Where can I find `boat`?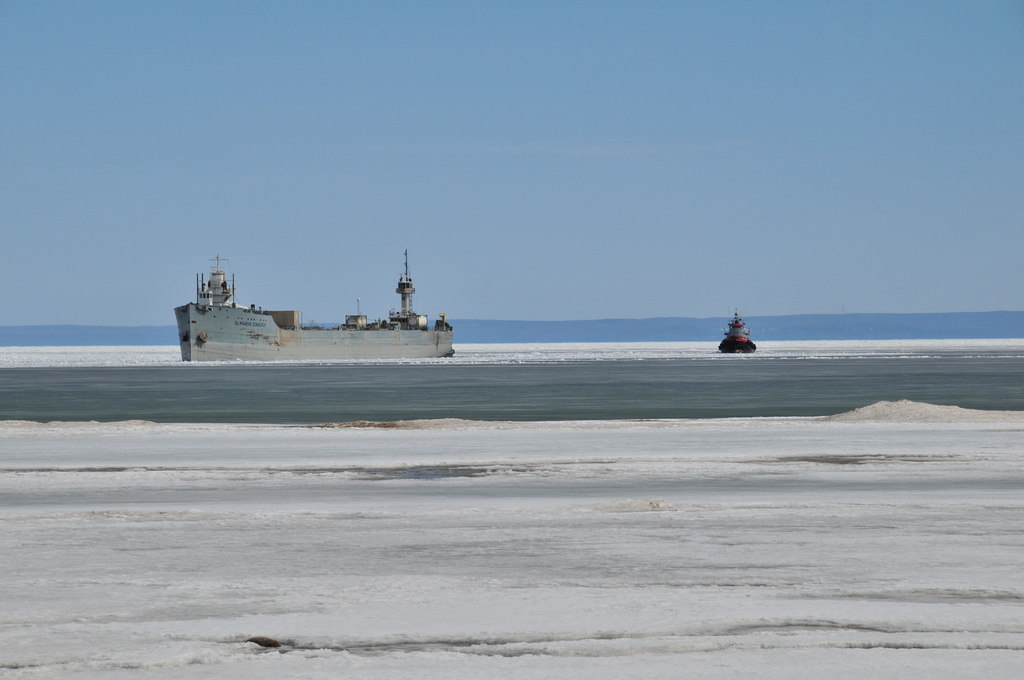
You can find it at (x1=719, y1=312, x2=762, y2=355).
